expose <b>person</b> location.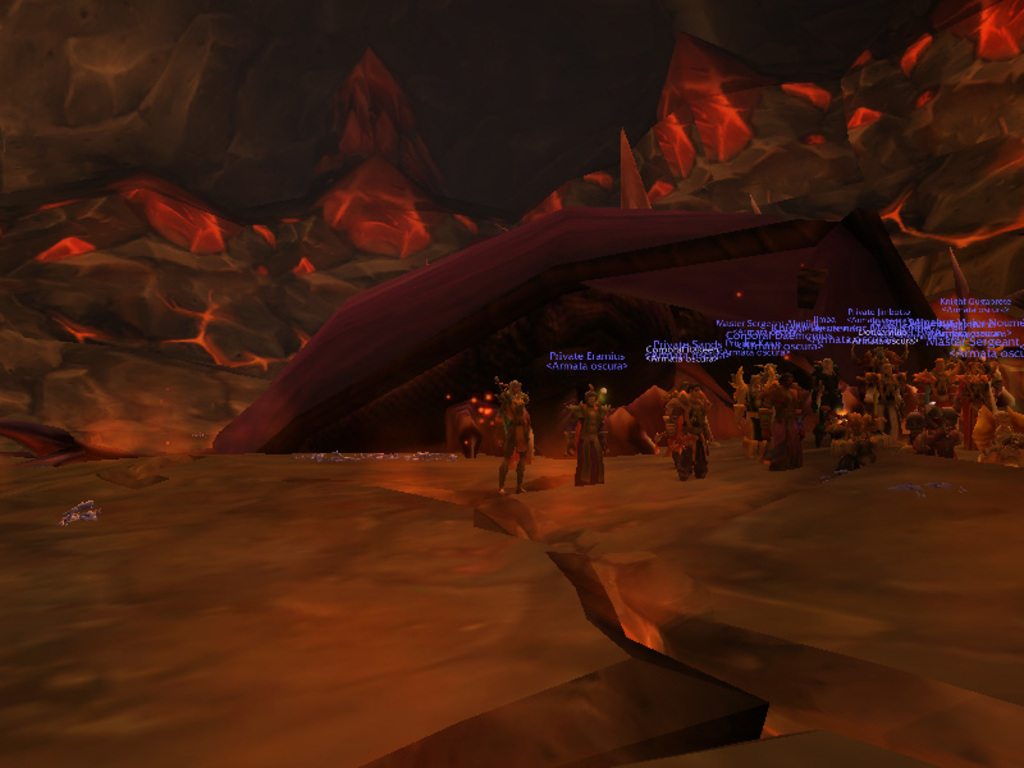
Exposed at crop(673, 384, 717, 481).
